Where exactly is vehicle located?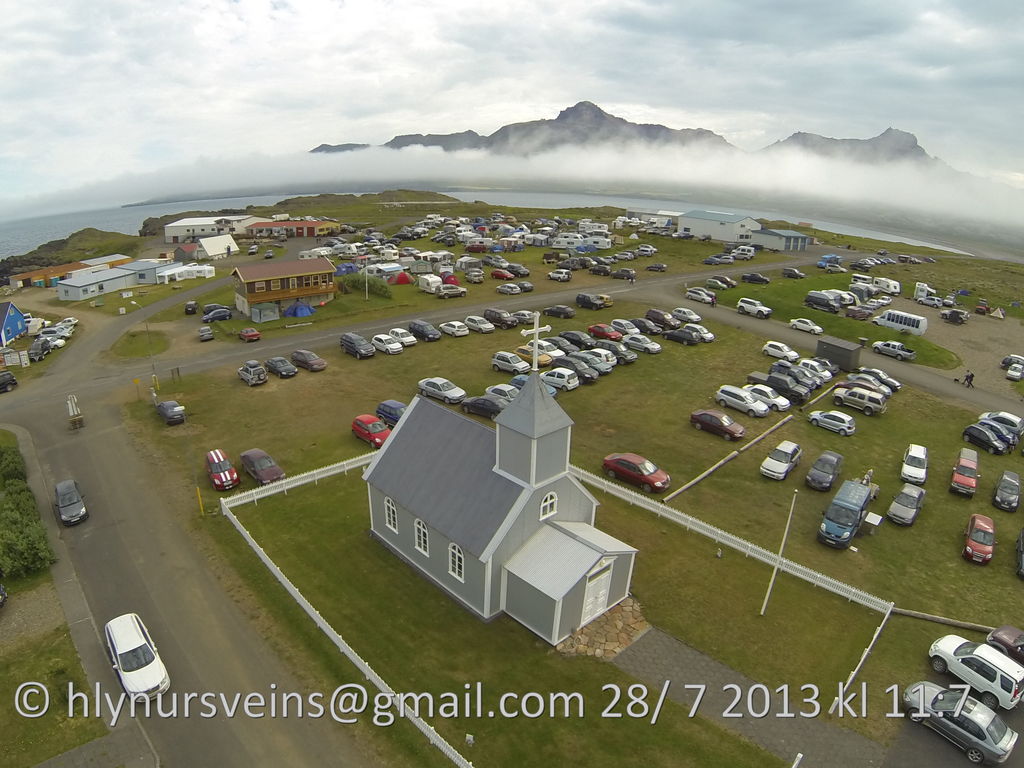
Its bounding box is l=689, t=285, r=713, b=298.
